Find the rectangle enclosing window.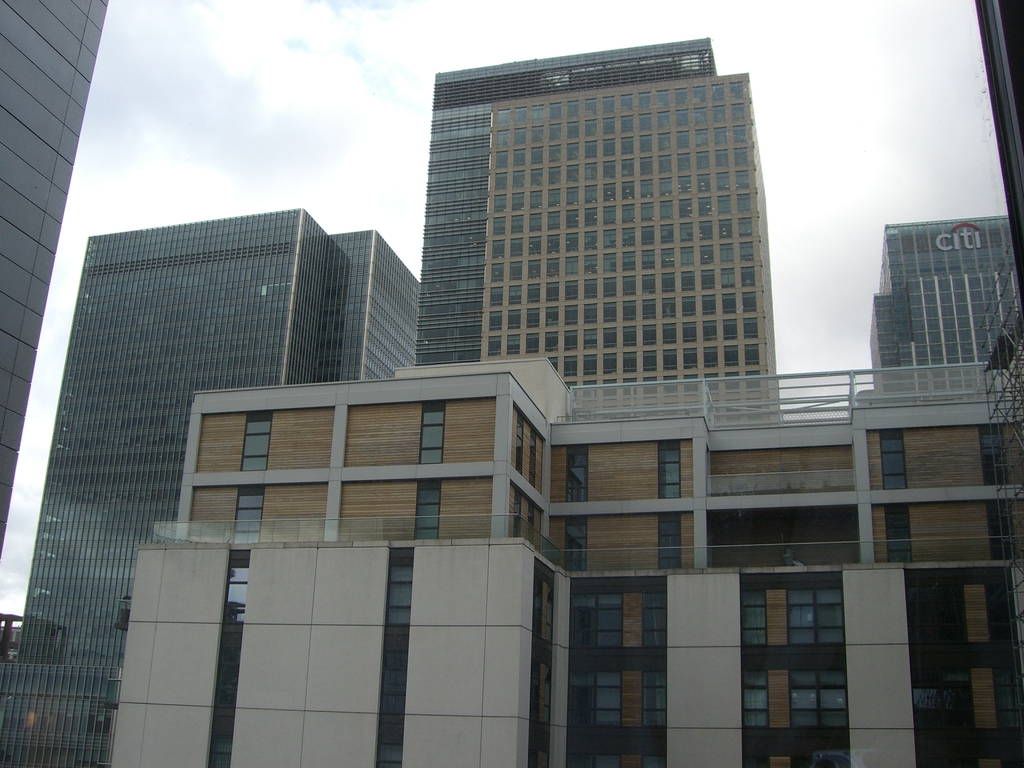
527, 428, 536, 488.
